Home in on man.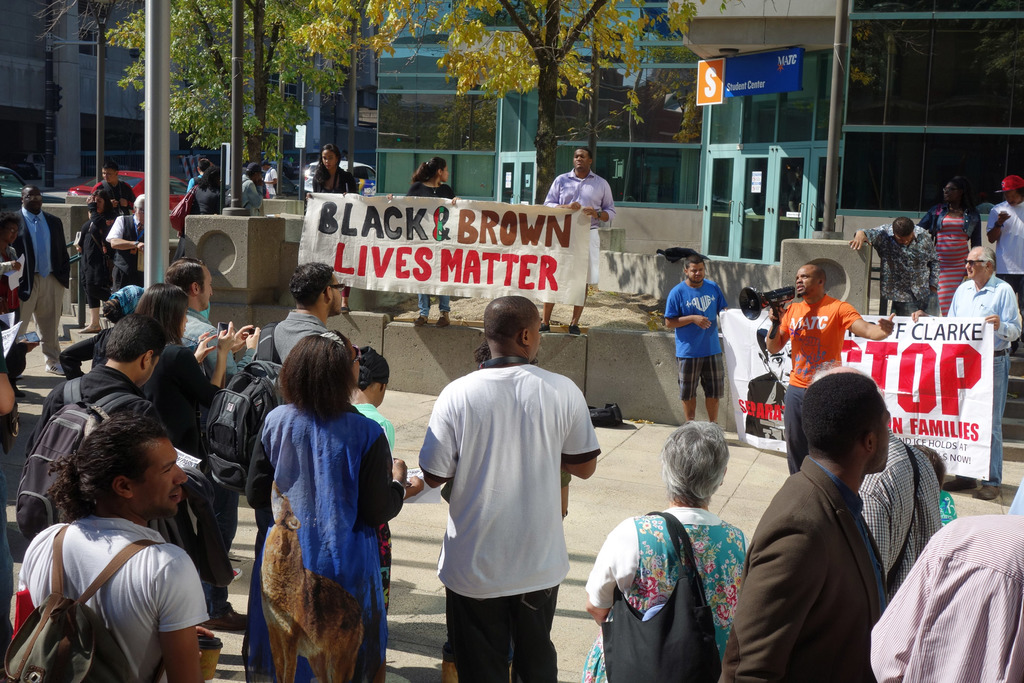
Homed in at locate(93, 163, 136, 220).
